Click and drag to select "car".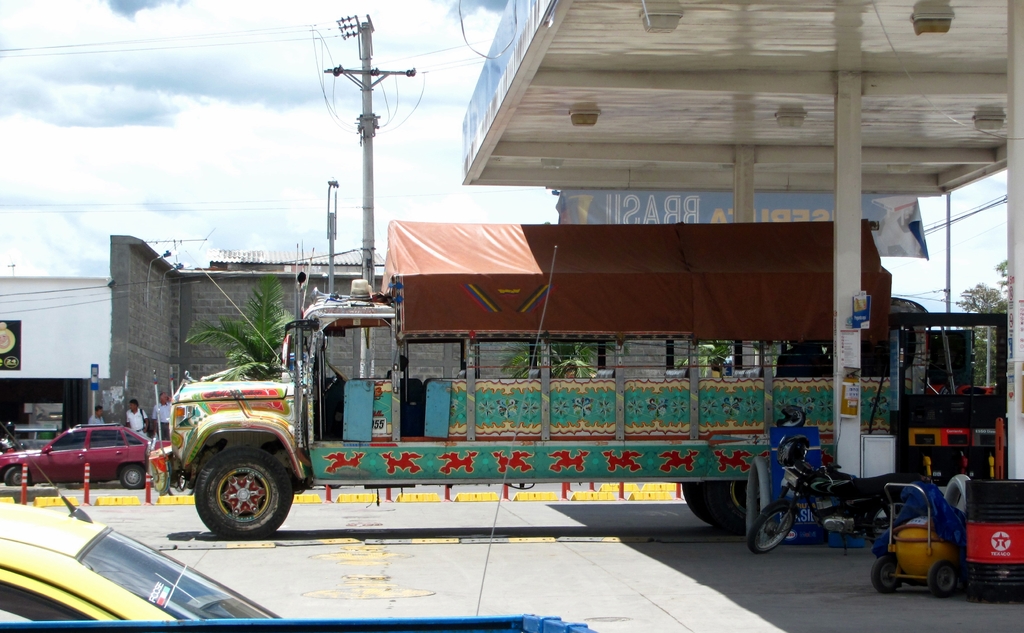
Selection: (left=26, top=422, right=160, bottom=512).
